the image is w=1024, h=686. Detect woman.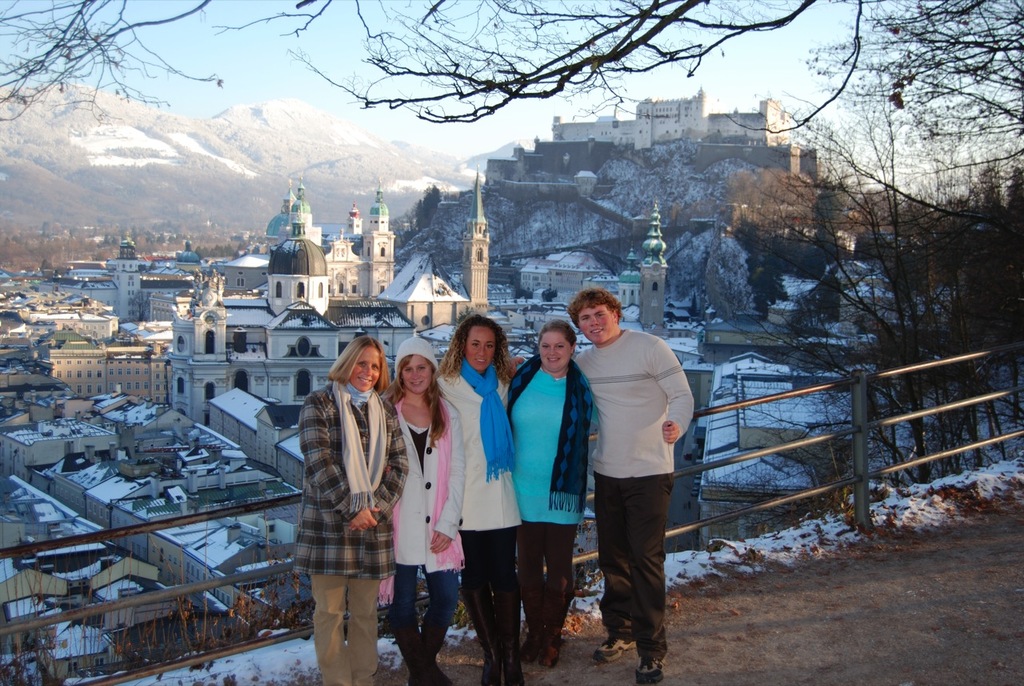
Detection: [x1=289, y1=327, x2=406, y2=672].
